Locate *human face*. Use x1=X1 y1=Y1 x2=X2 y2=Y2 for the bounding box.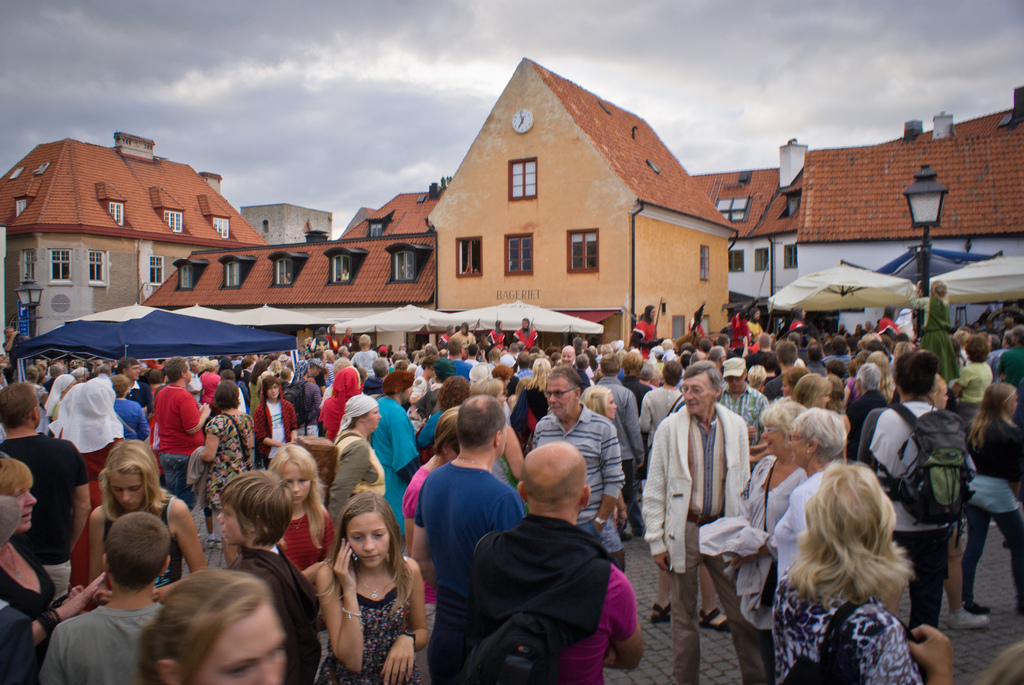
x1=348 y1=513 x2=390 y2=569.
